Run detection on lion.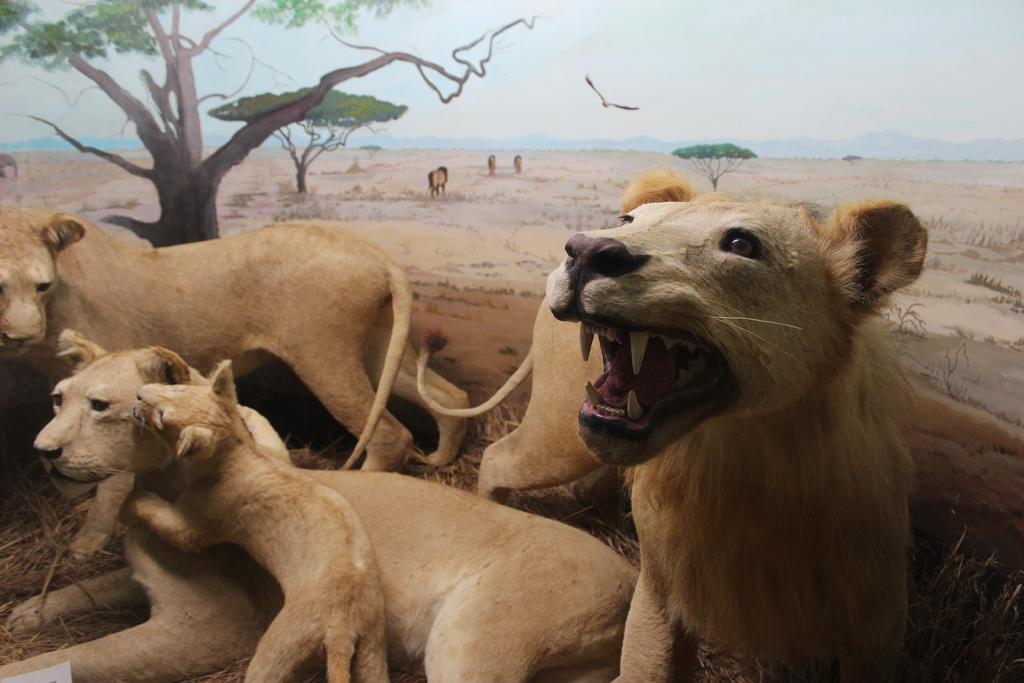
Result: rect(413, 167, 925, 682).
